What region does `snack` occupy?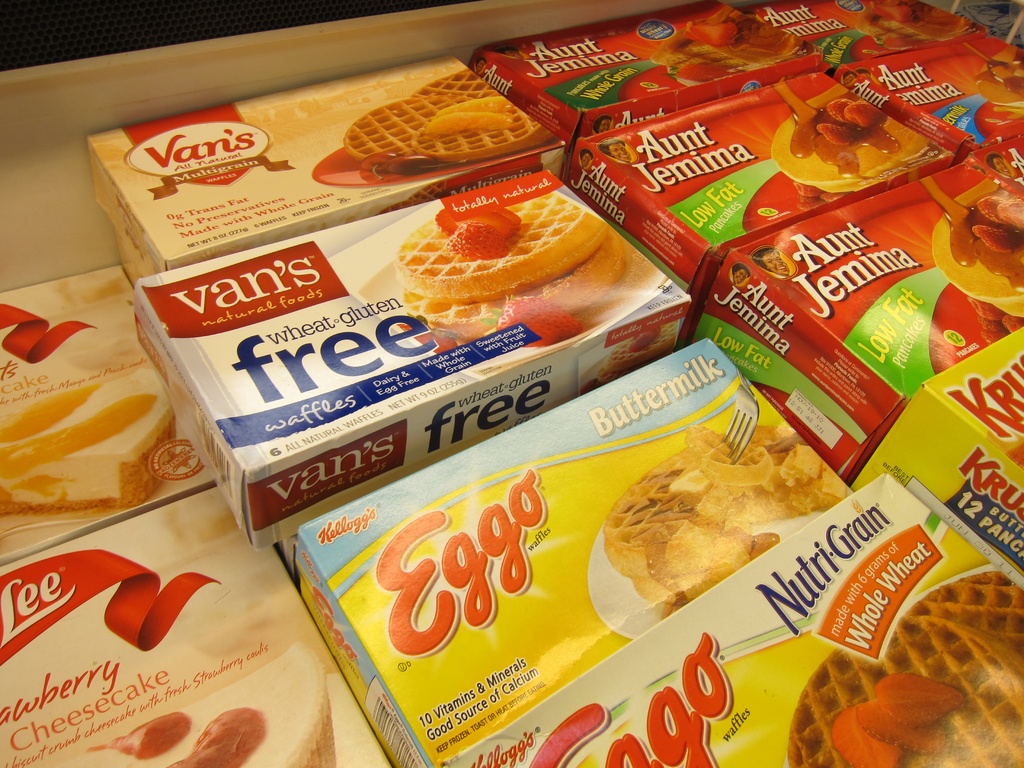
(left=0, top=362, right=174, bottom=515).
